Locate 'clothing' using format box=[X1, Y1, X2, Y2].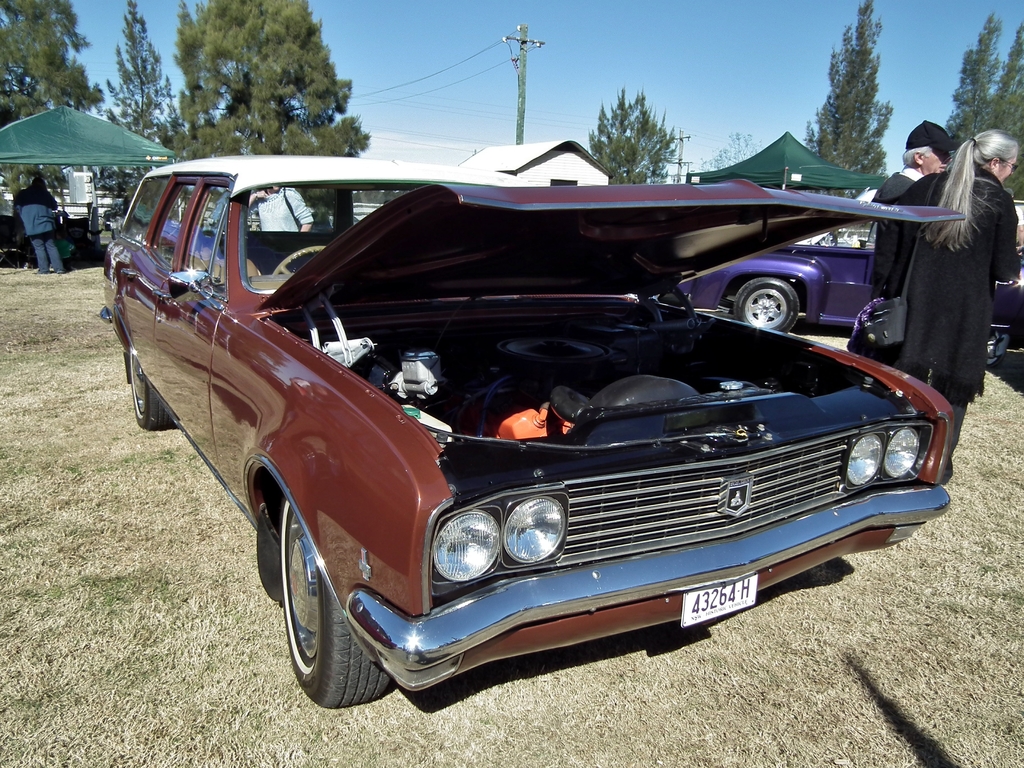
box=[876, 146, 1023, 476].
